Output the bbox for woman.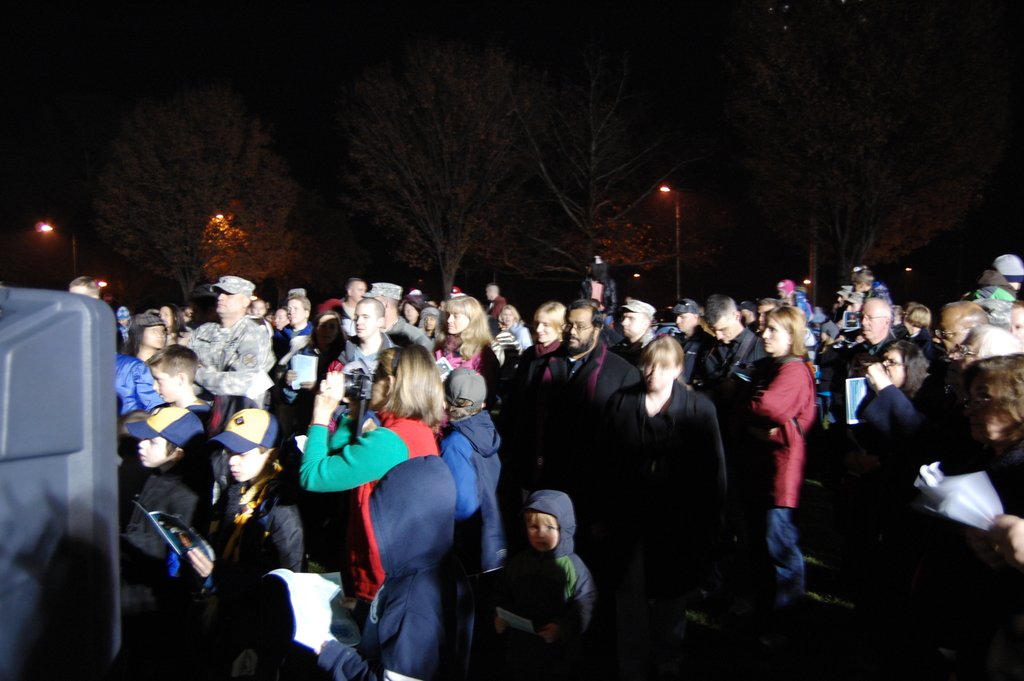
x1=430, y1=295, x2=497, y2=387.
